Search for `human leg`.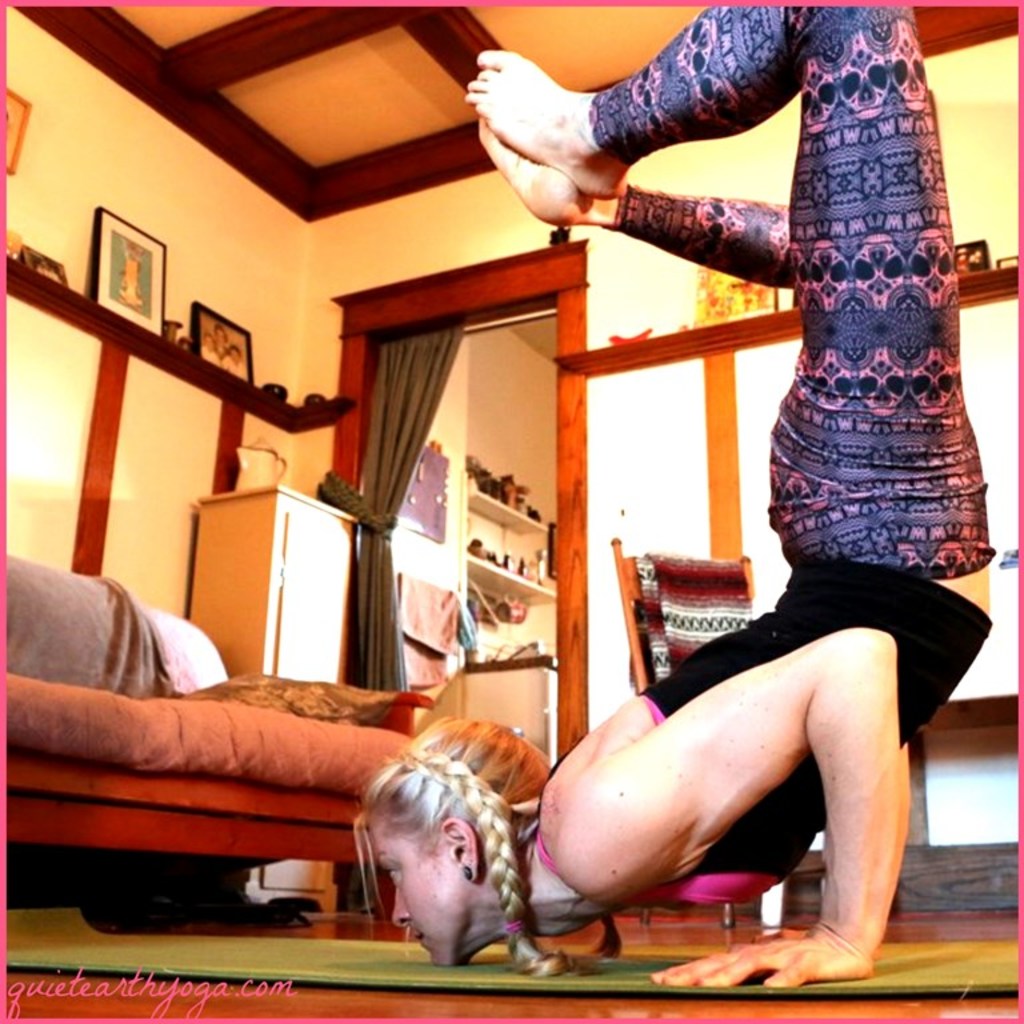
Found at box=[461, 0, 991, 583].
